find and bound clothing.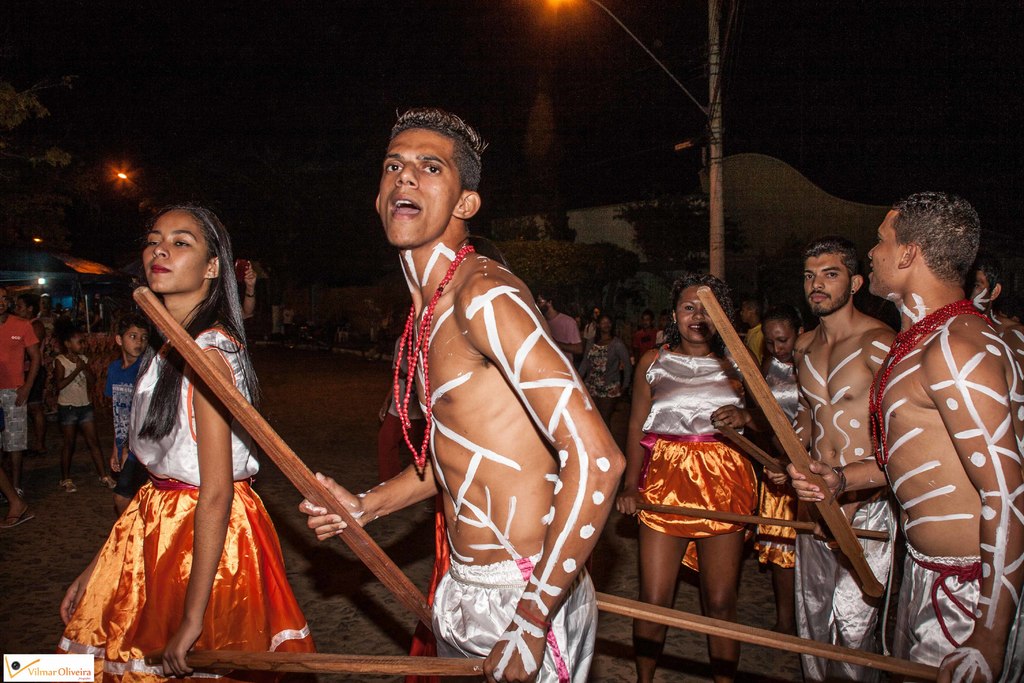
Bound: crop(61, 328, 319, 682).
